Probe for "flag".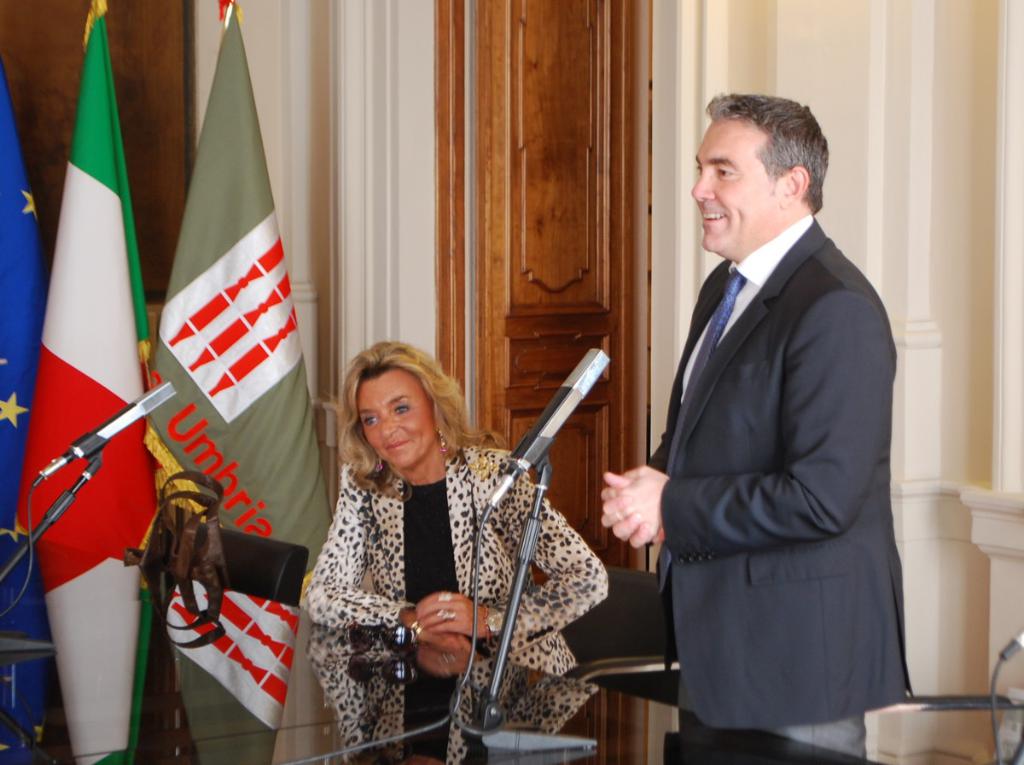
Probe result: (0,60,57,764).
